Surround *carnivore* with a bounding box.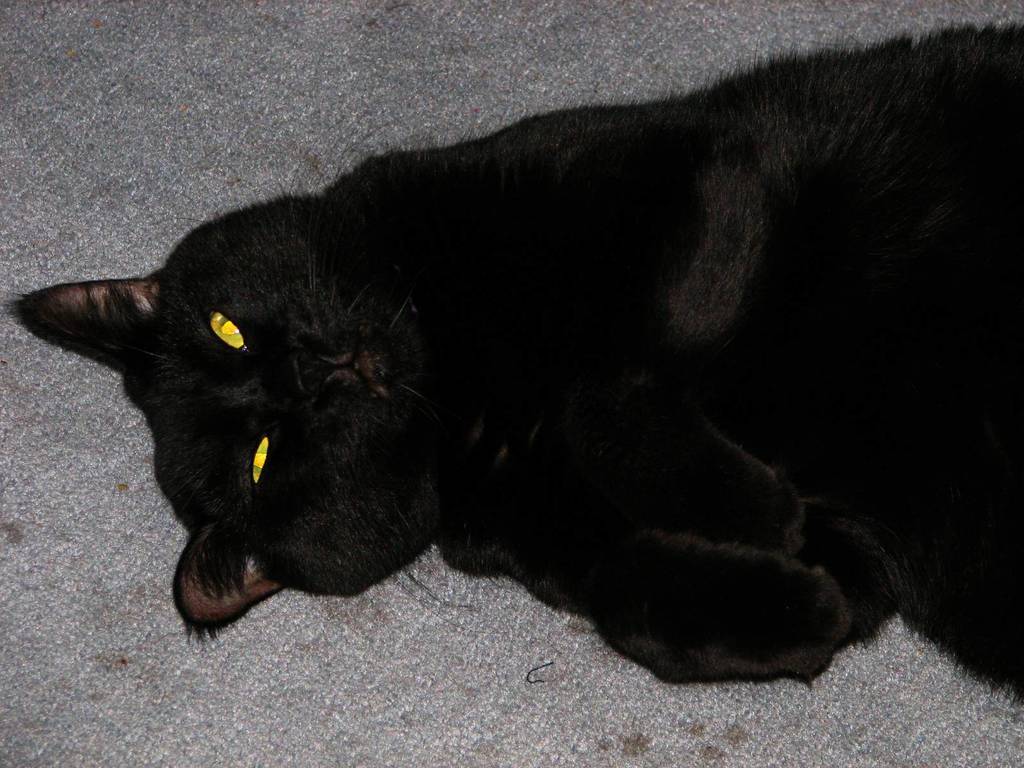
{"x1": 8, "y1": 19, "x2": 1023, "y2": 726}.
